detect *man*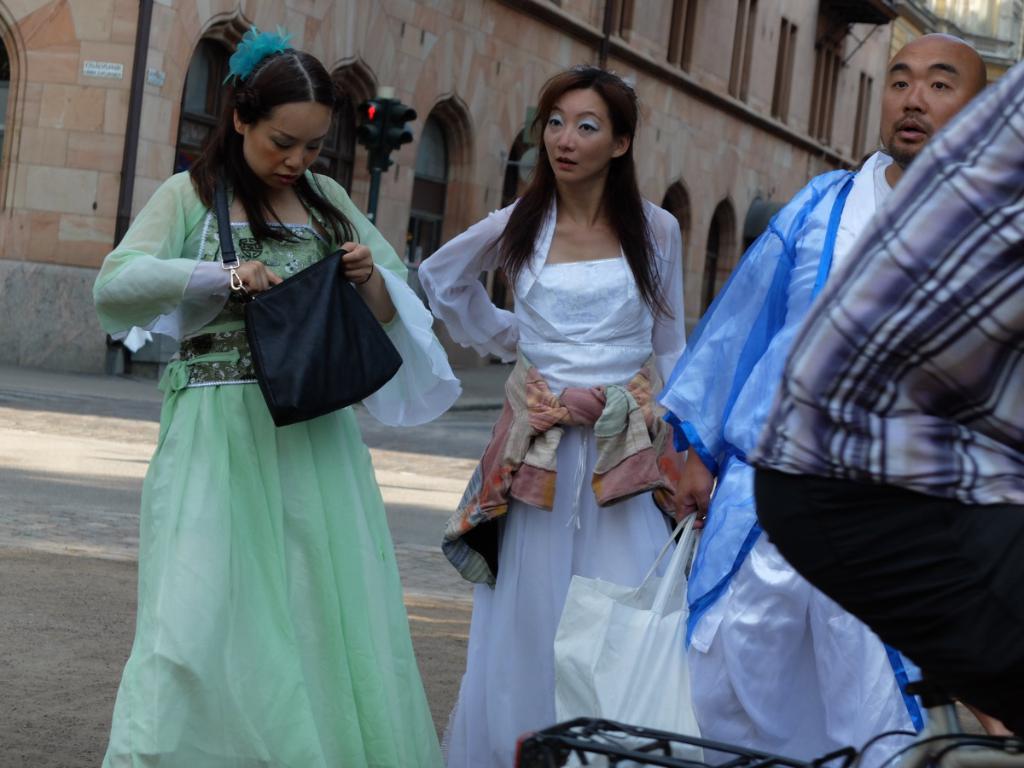
[x1=652, y1=34, x2=990, y2=767]
